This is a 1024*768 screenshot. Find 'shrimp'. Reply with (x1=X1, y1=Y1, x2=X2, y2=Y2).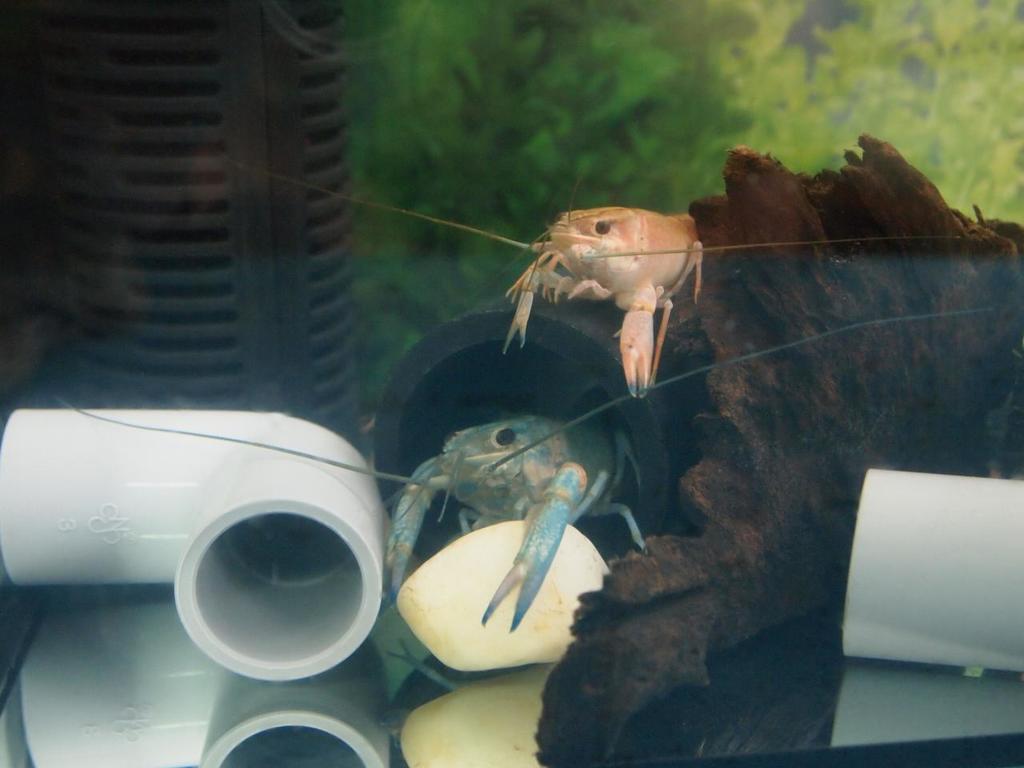
(x1=61, y1=302, x2=990, y2=630).
